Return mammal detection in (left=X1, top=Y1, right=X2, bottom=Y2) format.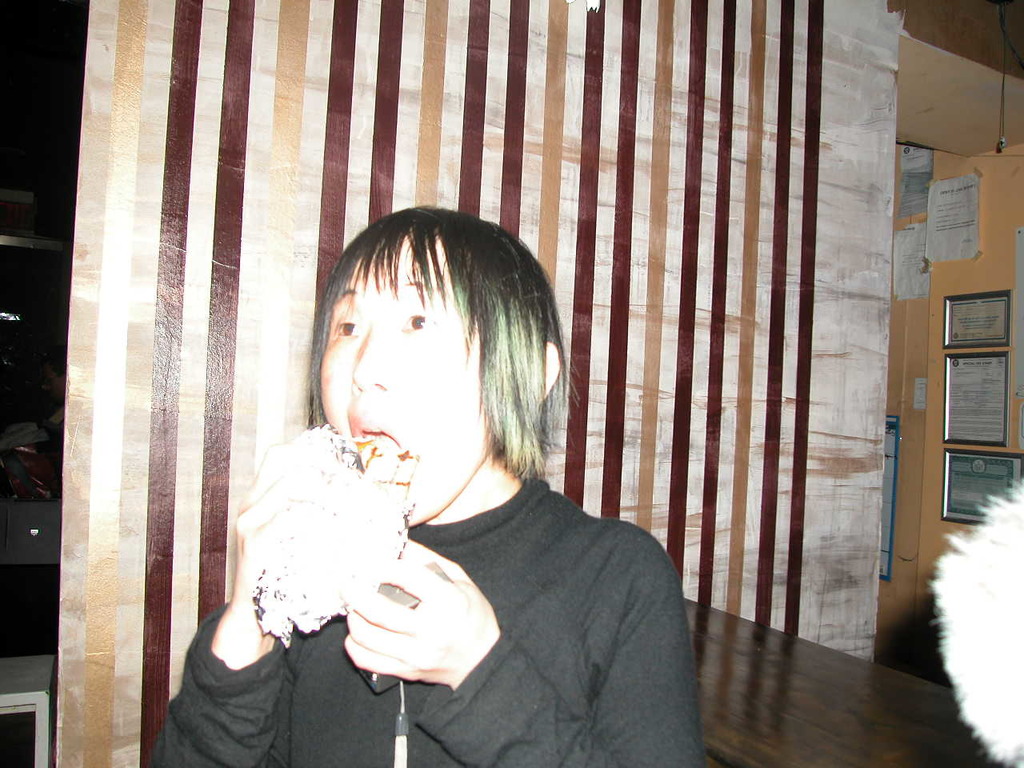
(left=186, top=230, right=718, bottom=751).
